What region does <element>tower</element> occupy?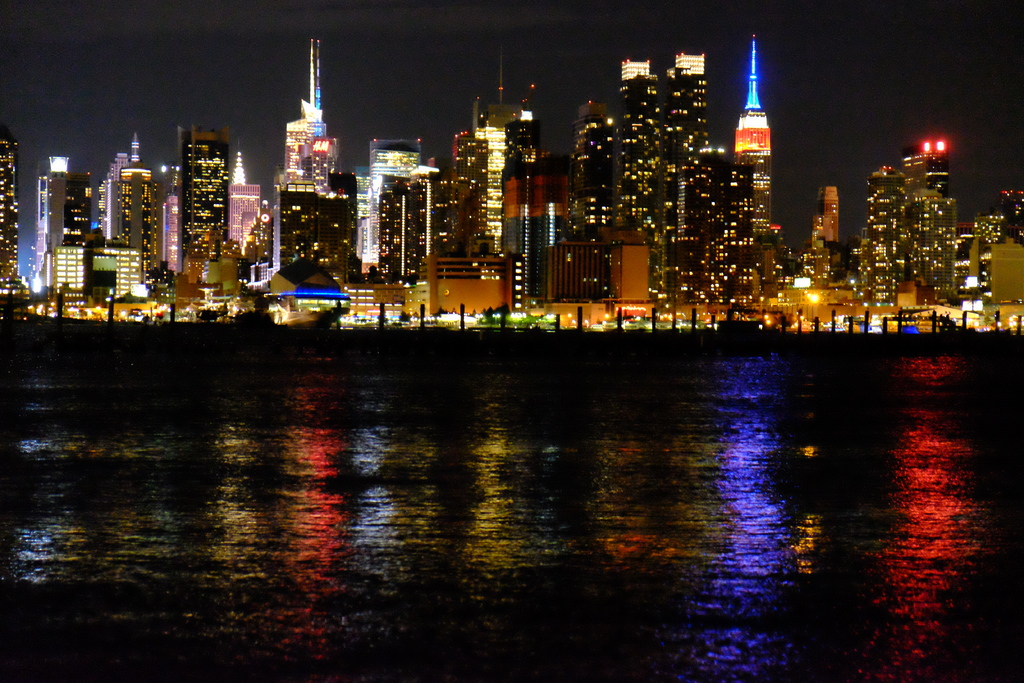
box(451, 132, 488, 236).
